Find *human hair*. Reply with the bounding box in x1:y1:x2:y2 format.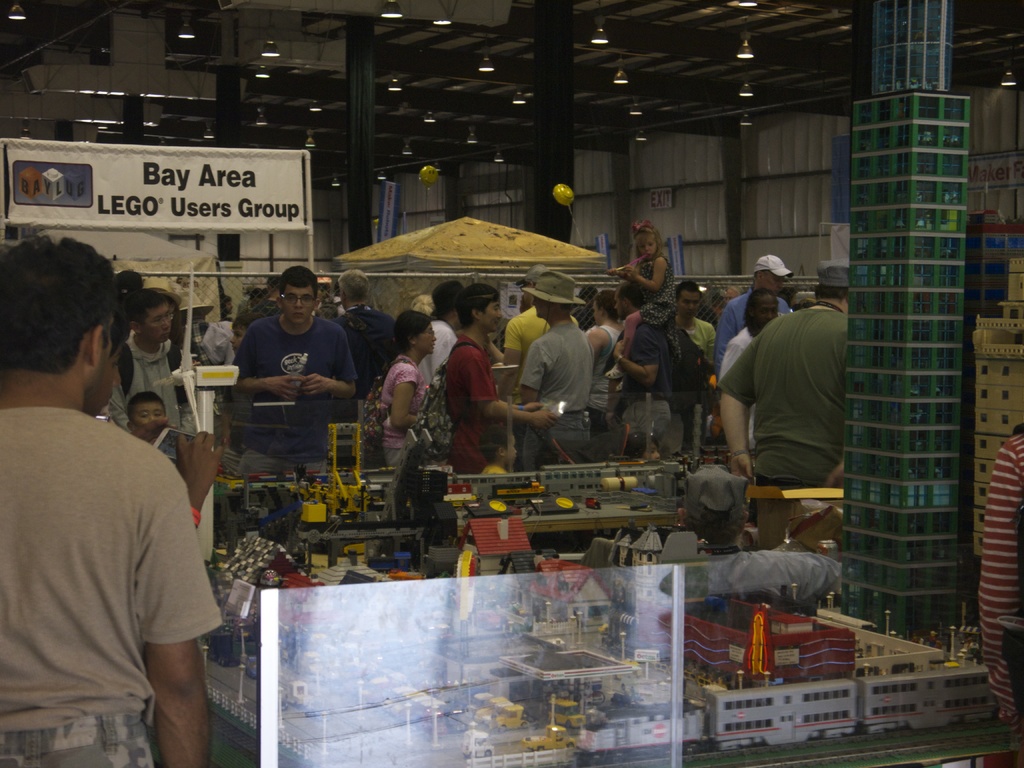
126:390:166:433.
